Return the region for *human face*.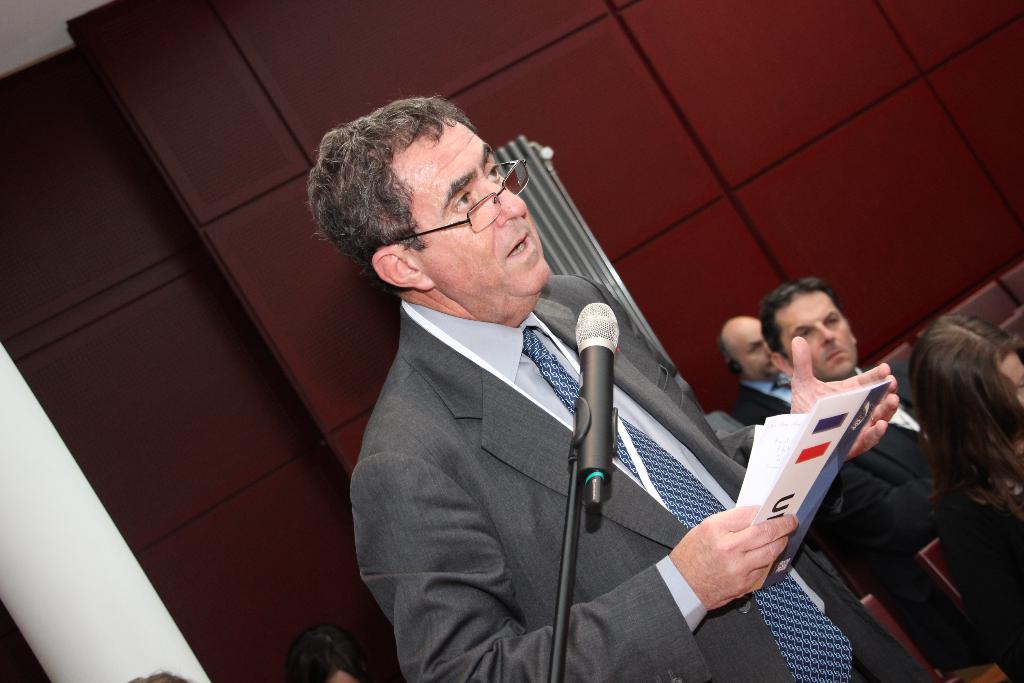
crop(784, 294, 855, 375).
